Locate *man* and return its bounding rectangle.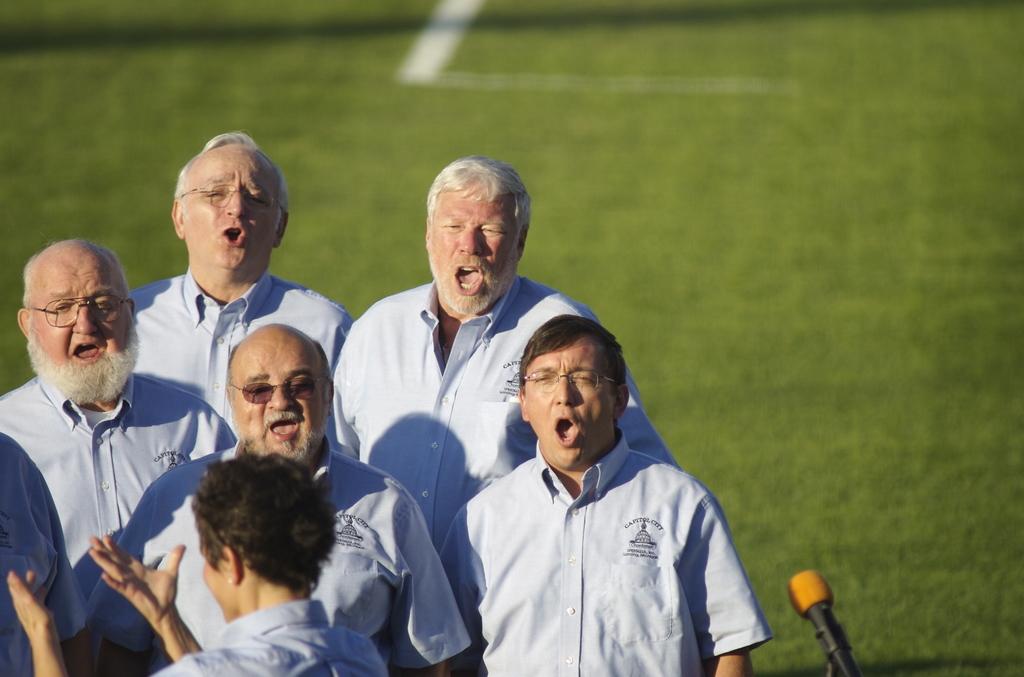
[x1=2, y1=454, x2=387, y2=676].
